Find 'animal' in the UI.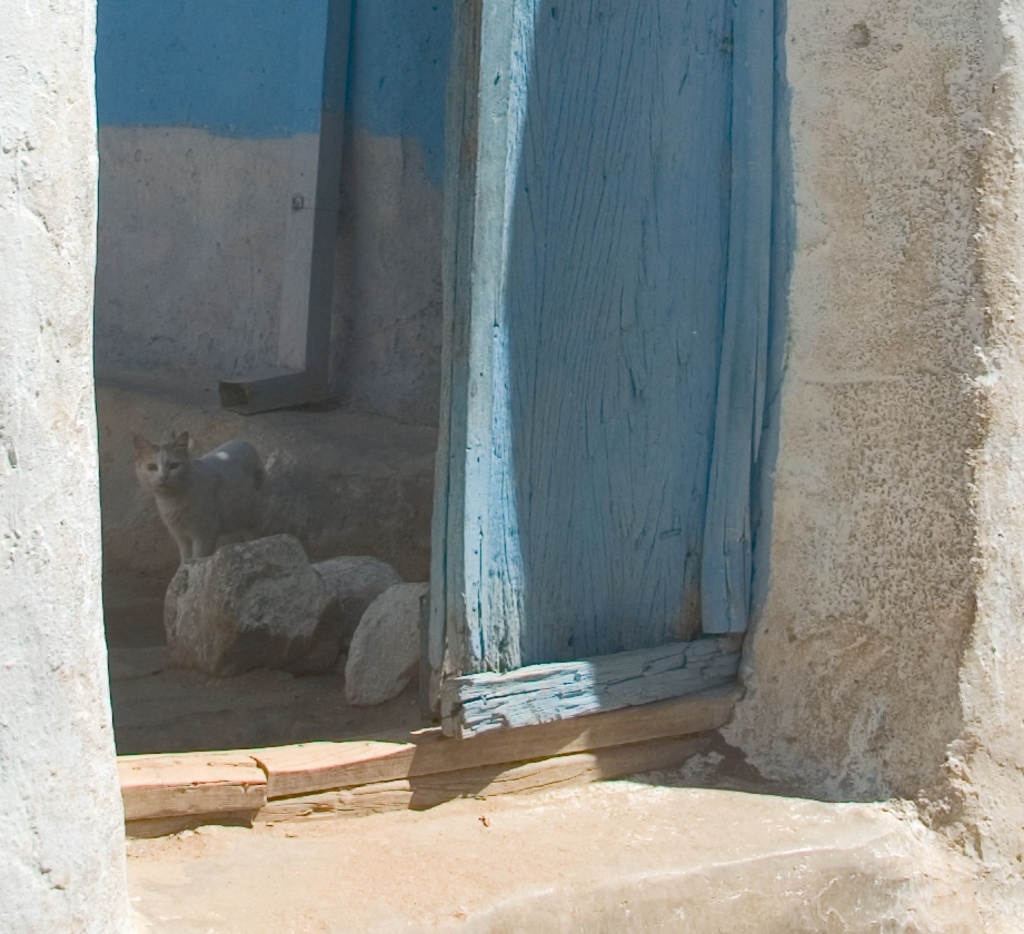
UI element at detection(132, 431, 275, 565).
